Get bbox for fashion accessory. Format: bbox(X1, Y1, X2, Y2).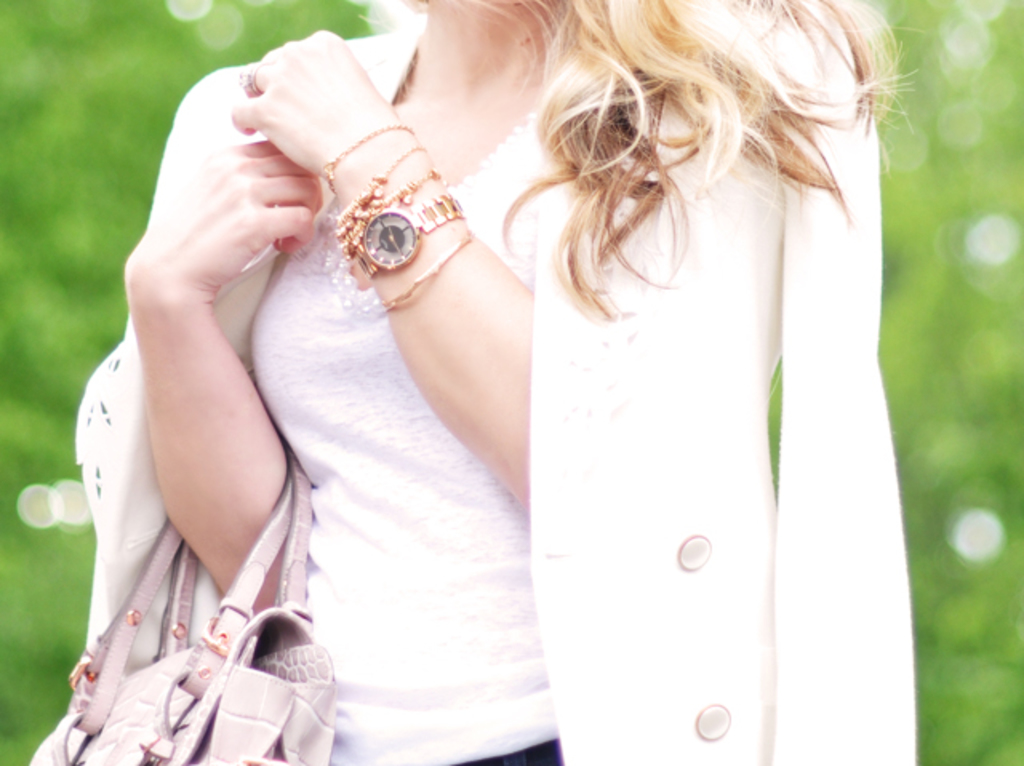
bbox(53, 453, 333, 764).
